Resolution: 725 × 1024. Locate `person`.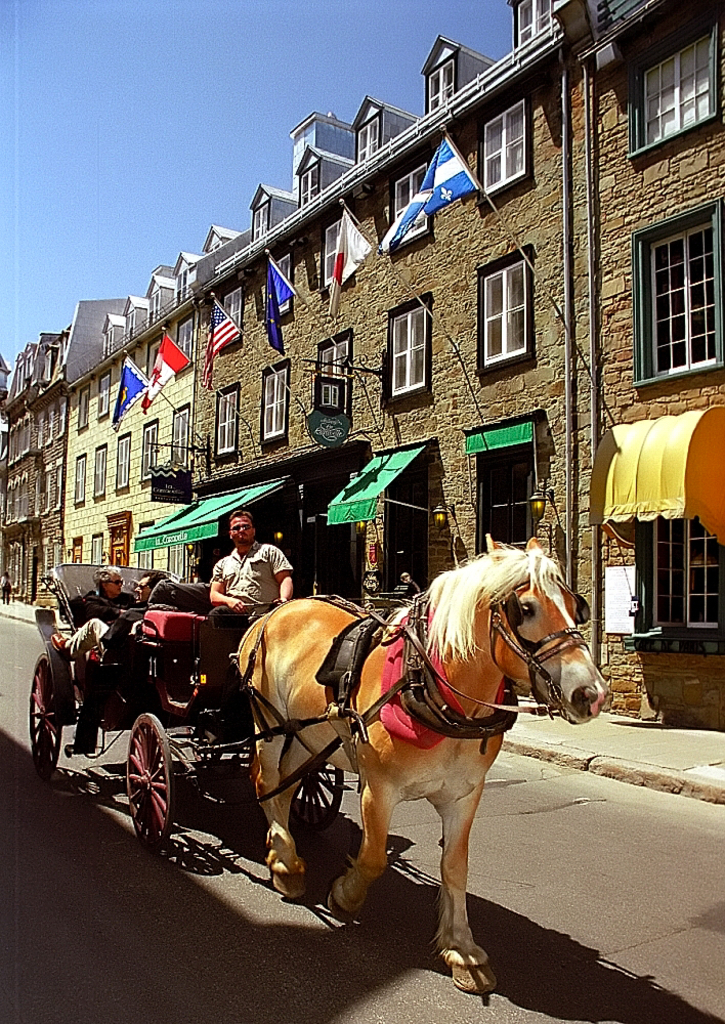
rect(75, 561, 123, 660).
